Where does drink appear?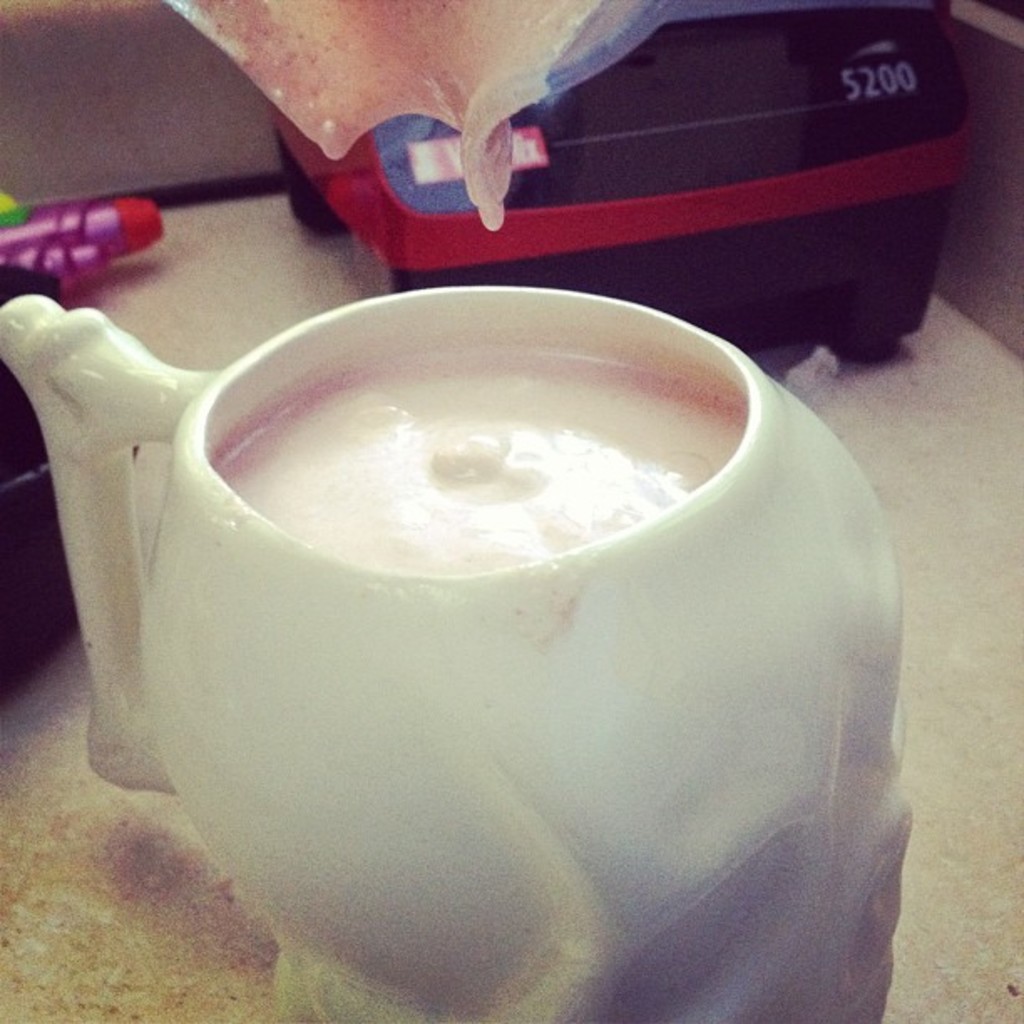
Appears at x1=202 y1=333 x2=743 y2=579.
